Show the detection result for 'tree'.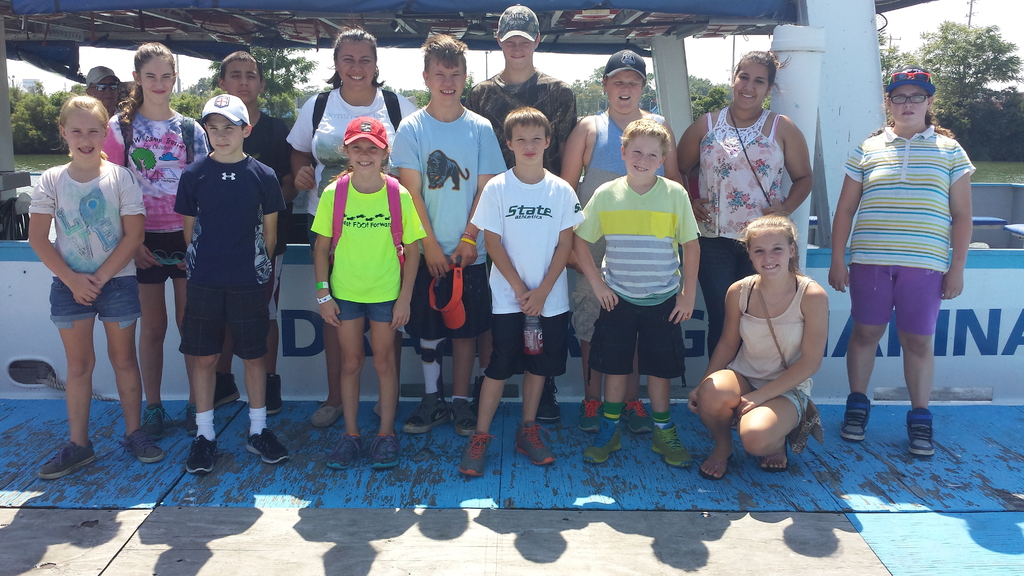
164 72 237 142.
